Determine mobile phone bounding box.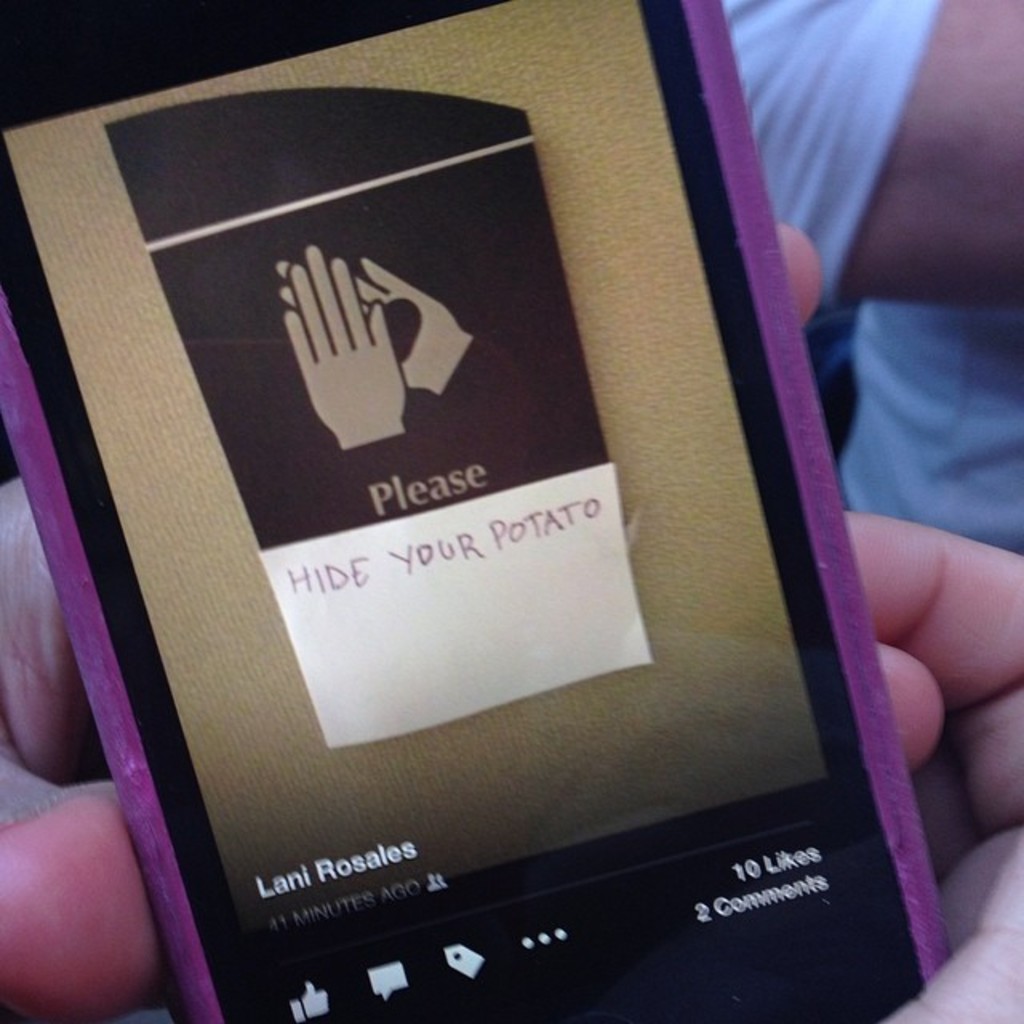
Determined: region(34, 43, 1016, 1023).
